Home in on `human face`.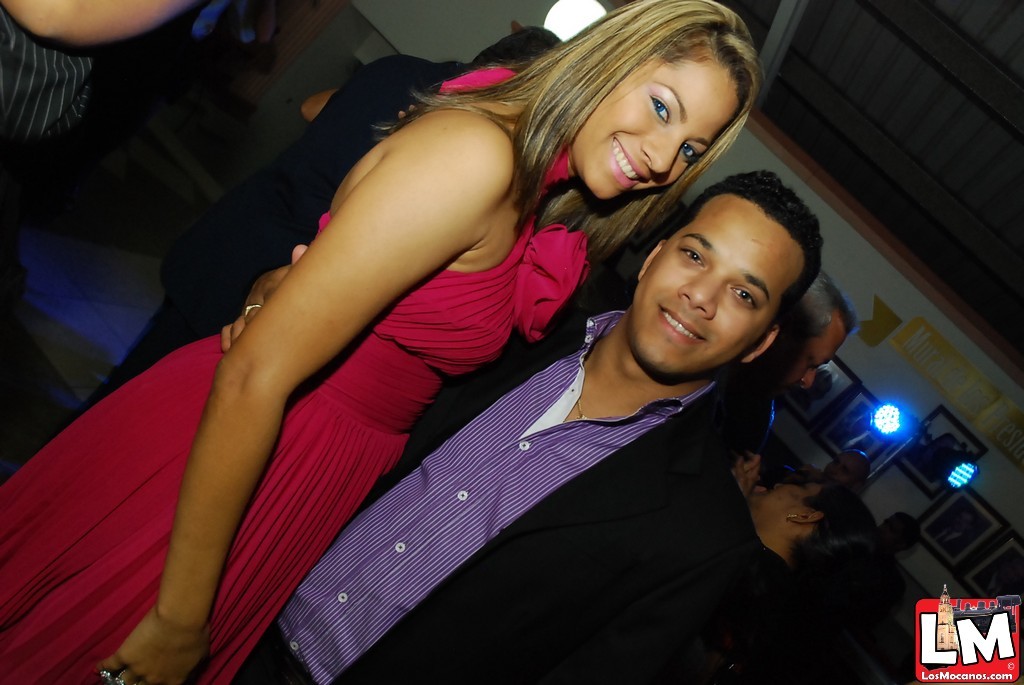
Homed in at select_region(779, 308, 850, 390).
